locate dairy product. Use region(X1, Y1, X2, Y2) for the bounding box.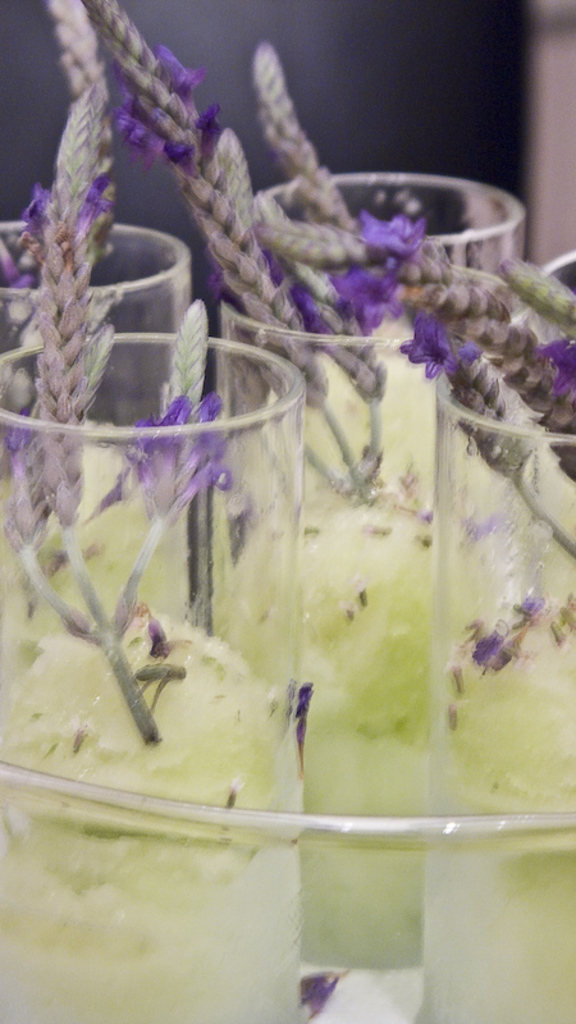
region(271, 284, 525, 493).
